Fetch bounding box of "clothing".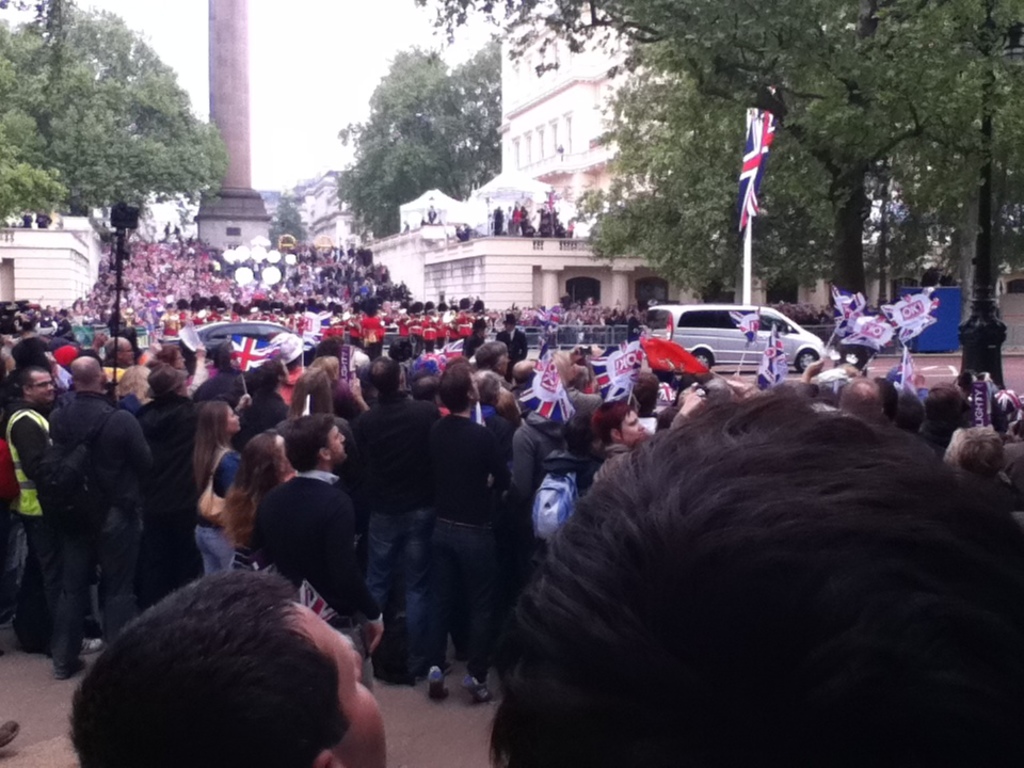
Bbox: select_region(0, 400, 63, 683).
